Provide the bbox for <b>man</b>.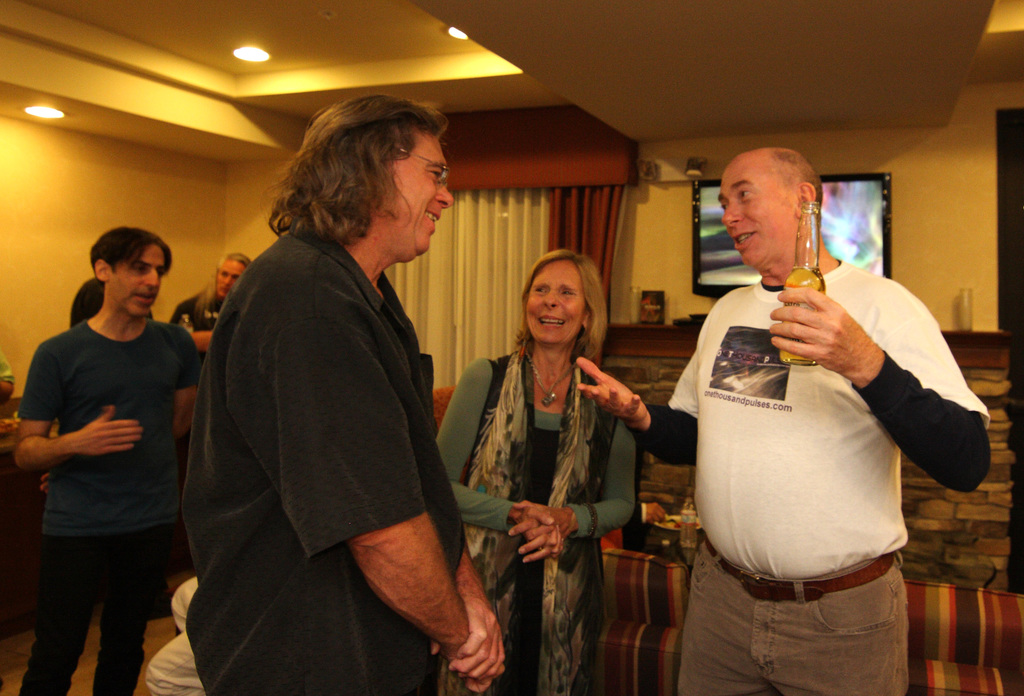
[x1=572, y1=140, x2=997, y2=695].
